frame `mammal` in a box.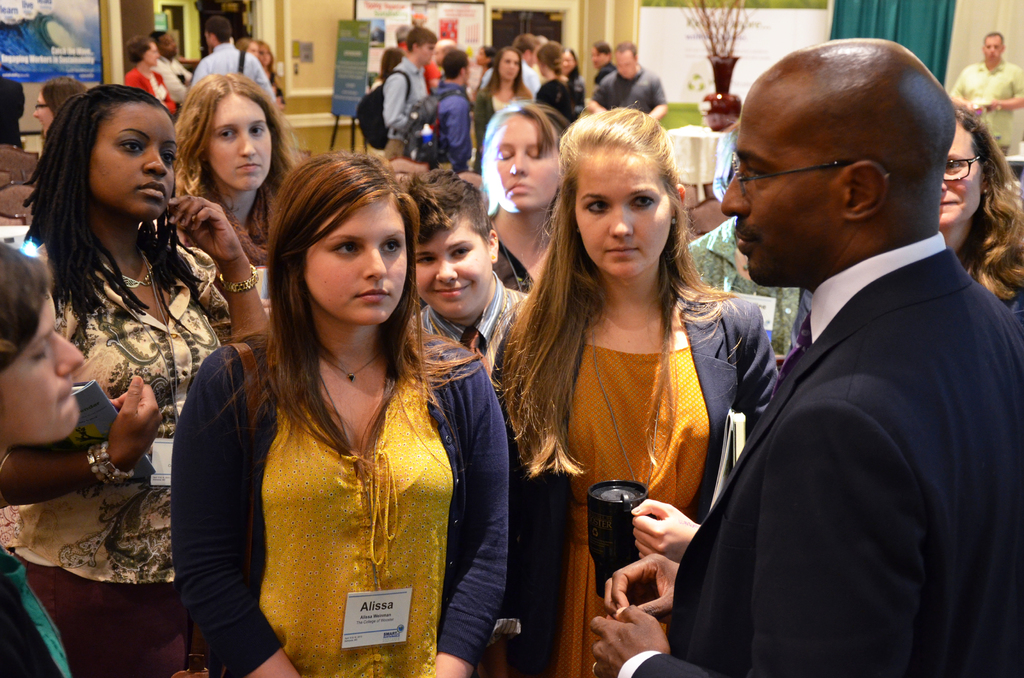
pyautogui.locateOnScreen(186, 19, 277, 101).
